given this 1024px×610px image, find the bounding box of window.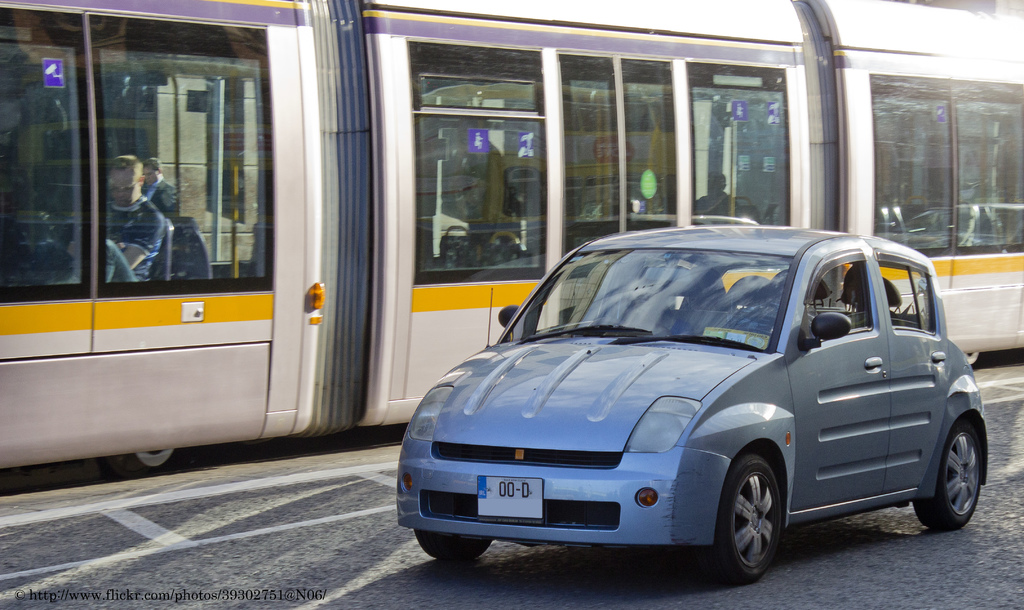
[803, 263, 877, 344].
